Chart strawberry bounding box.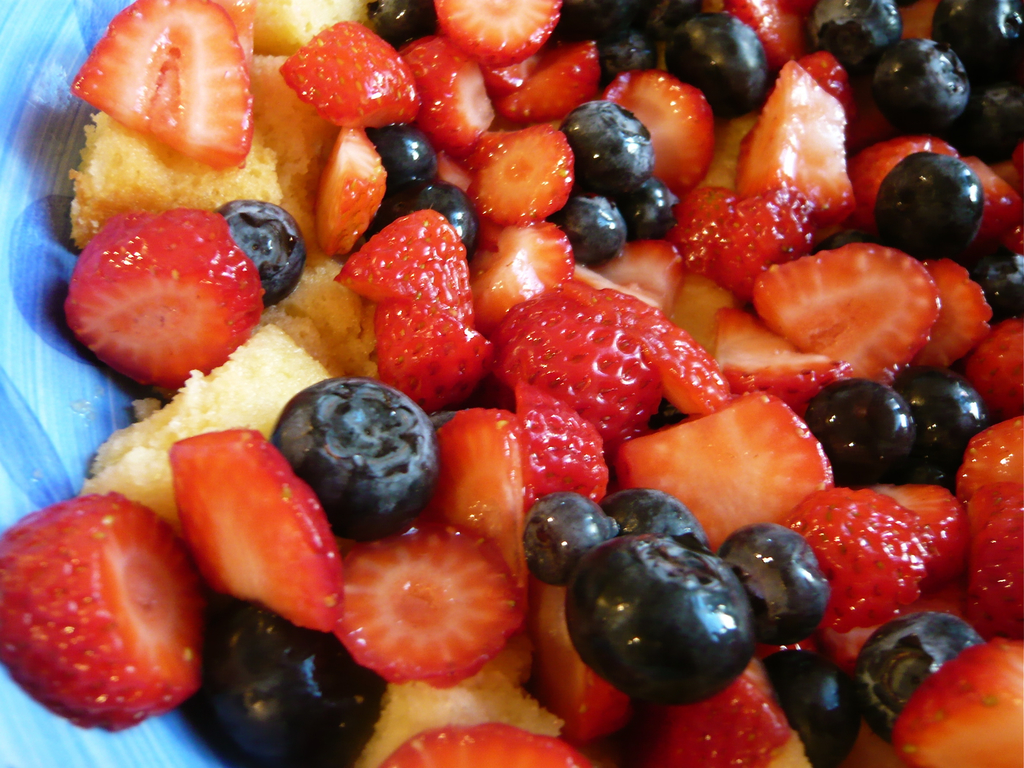
Charted: region(964, 316, 1023, 417).
